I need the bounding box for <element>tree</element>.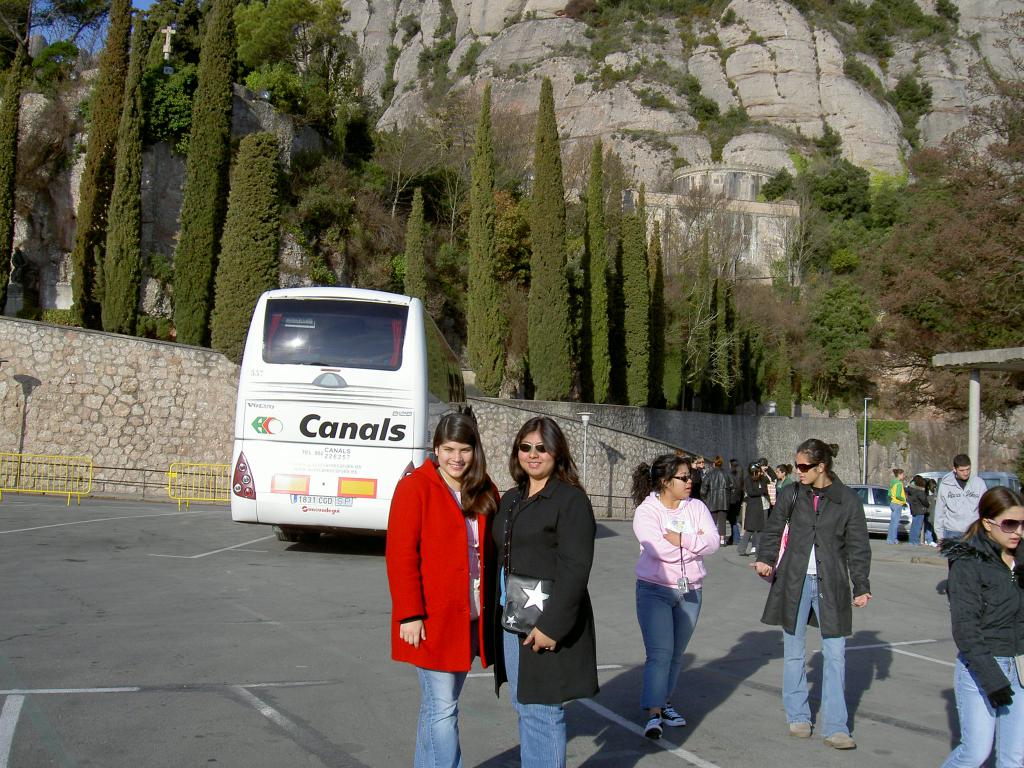
Here it is: rect(291, 188, 361, 288).
